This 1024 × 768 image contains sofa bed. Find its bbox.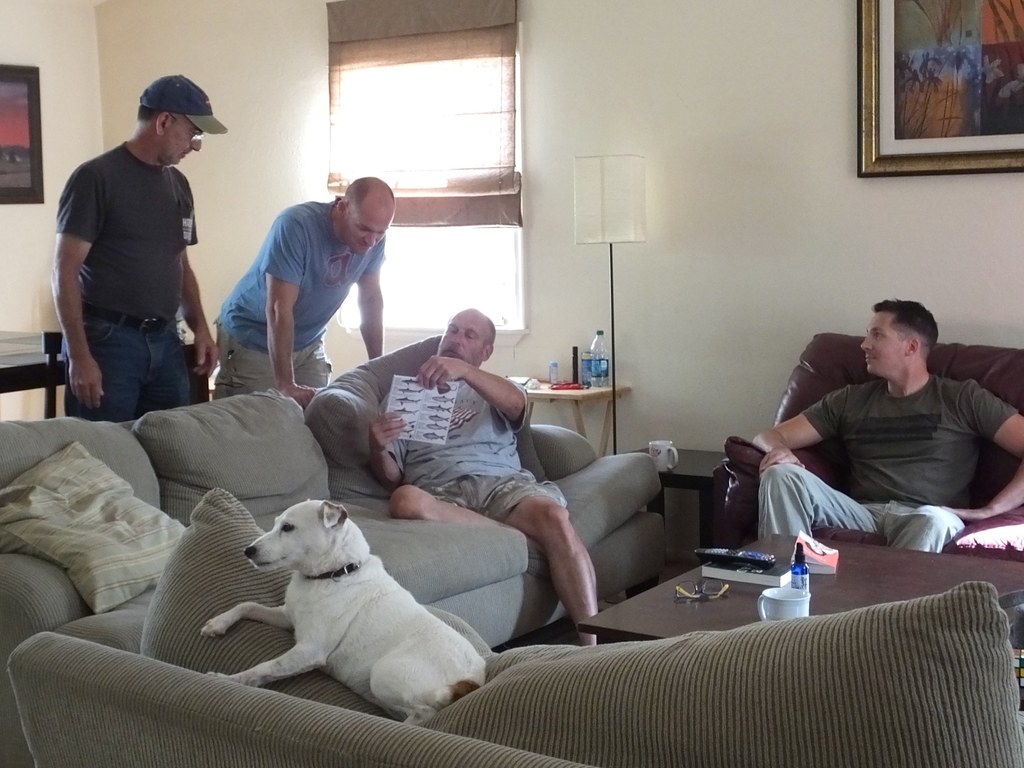
(left=0, top=333, right=671, bottom=763).
